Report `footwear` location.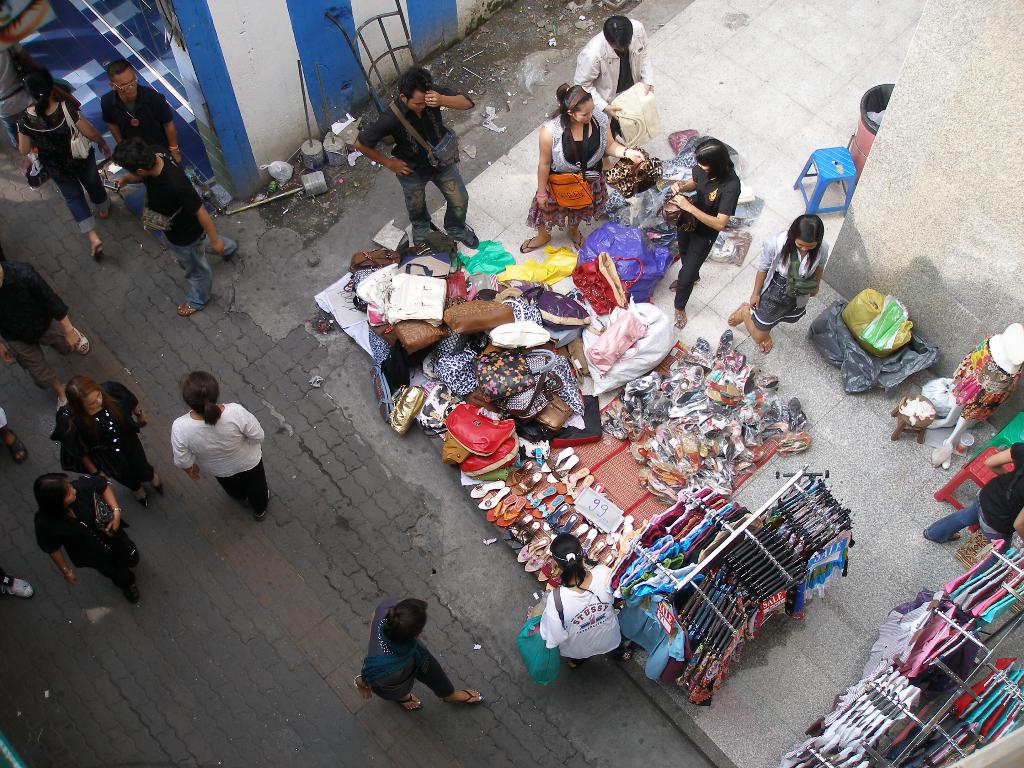
Report: [left=93, top=236, right=102, bottom=255].
